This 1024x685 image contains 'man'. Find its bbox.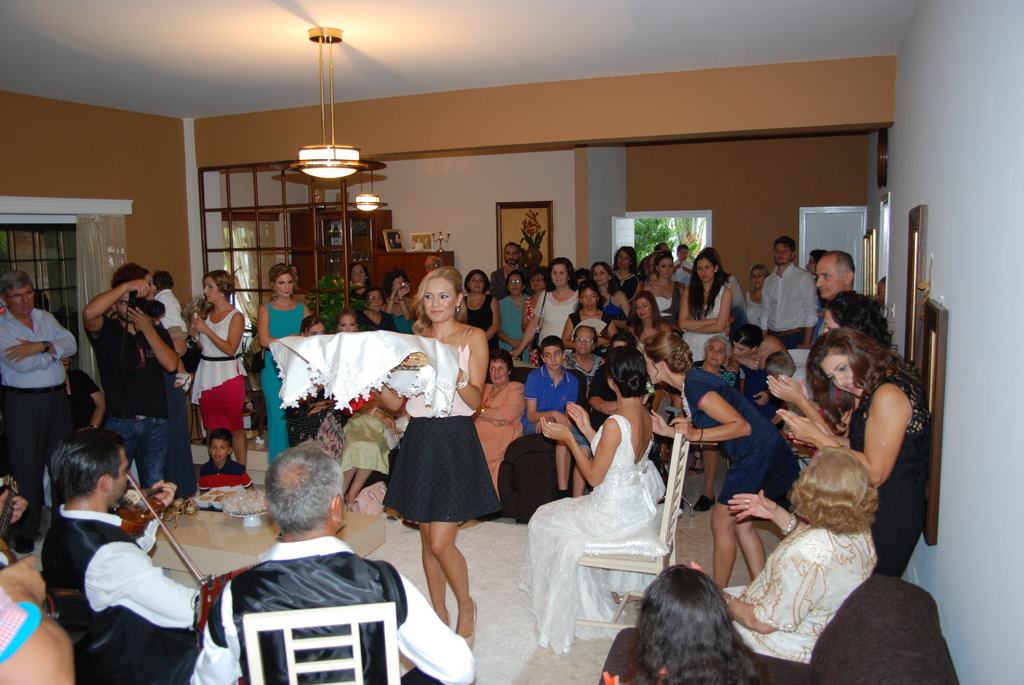
rect(0, 269, 85, 546).
